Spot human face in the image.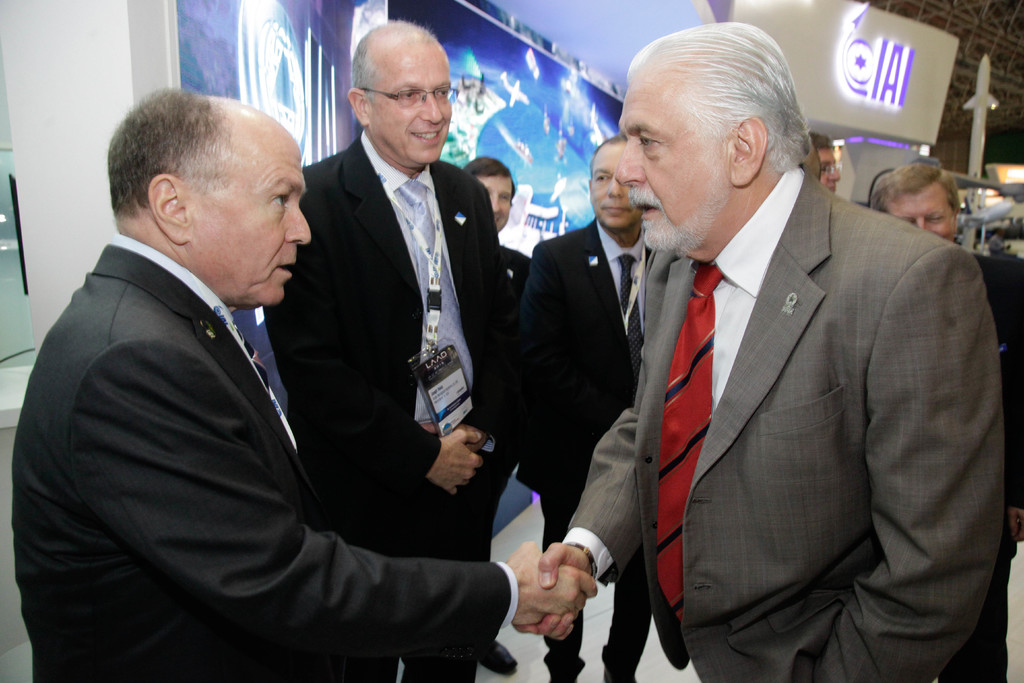
human face found at BBox(883, 178, 955, 241).
